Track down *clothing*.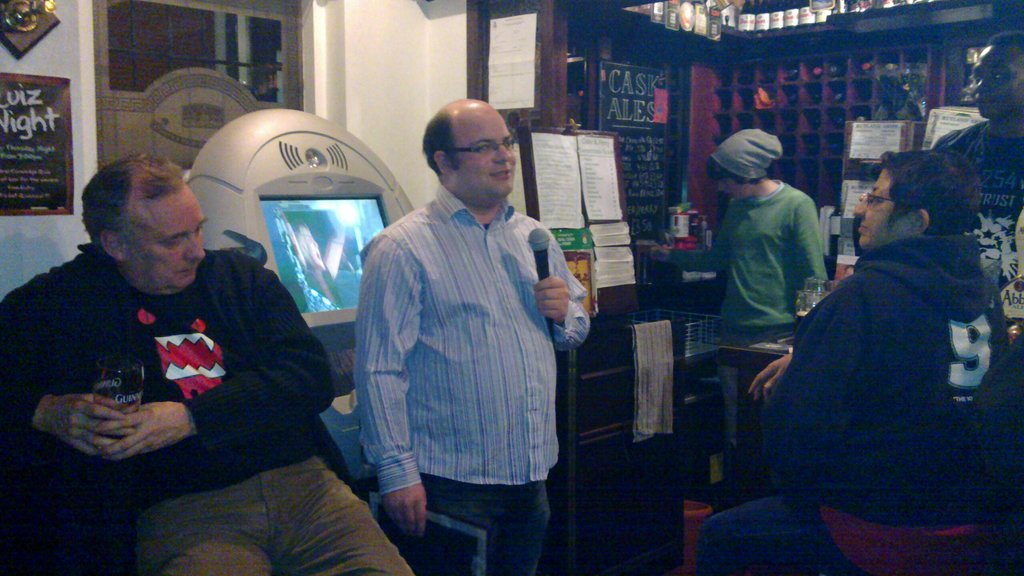
Tracked to x1=927 y1=115 x2=1023 y2=326.
